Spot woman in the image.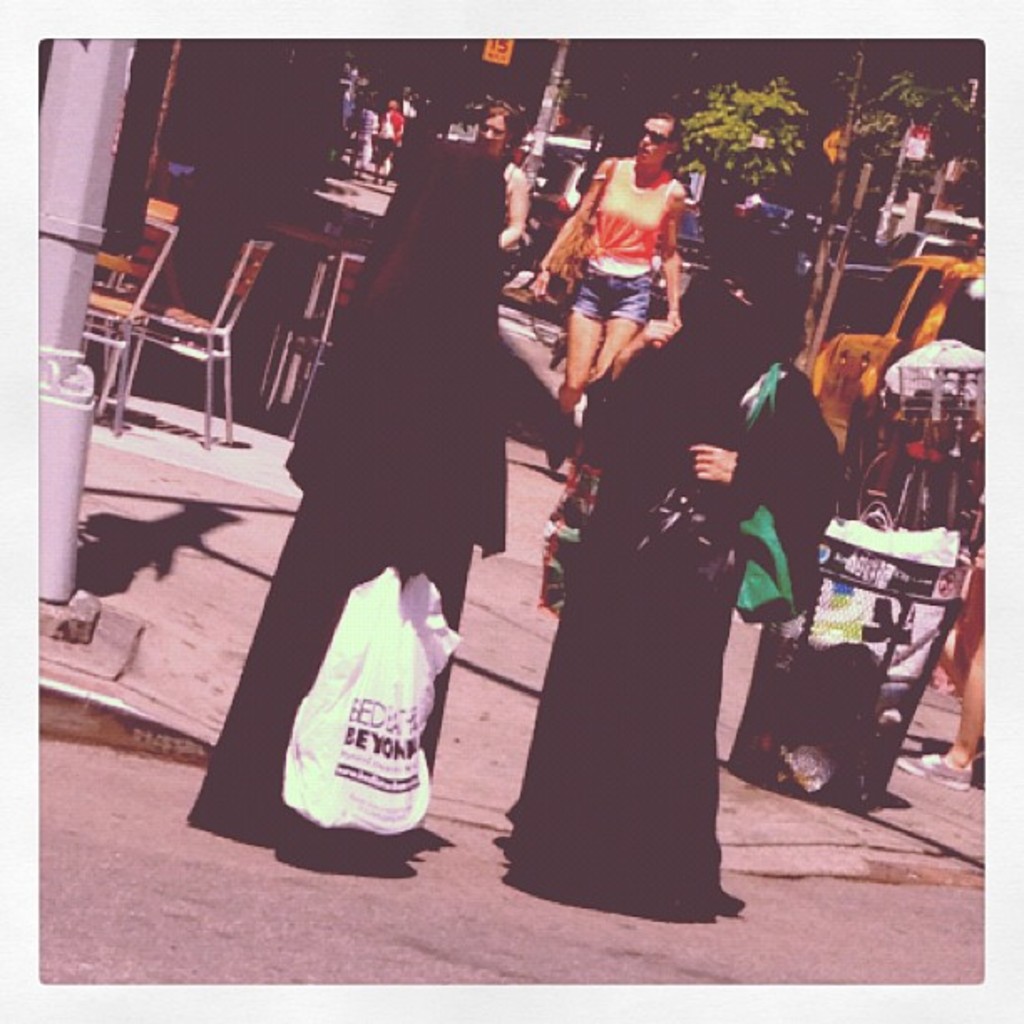
woman found at detection(487, 209, 842, 934).
